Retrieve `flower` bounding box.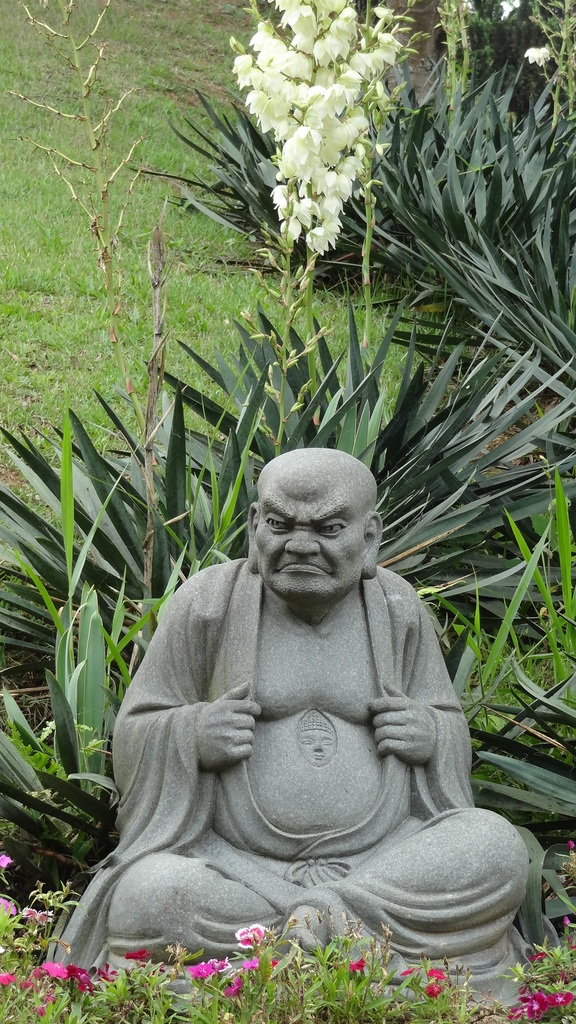
Bounding box: 0 851 13 872.
